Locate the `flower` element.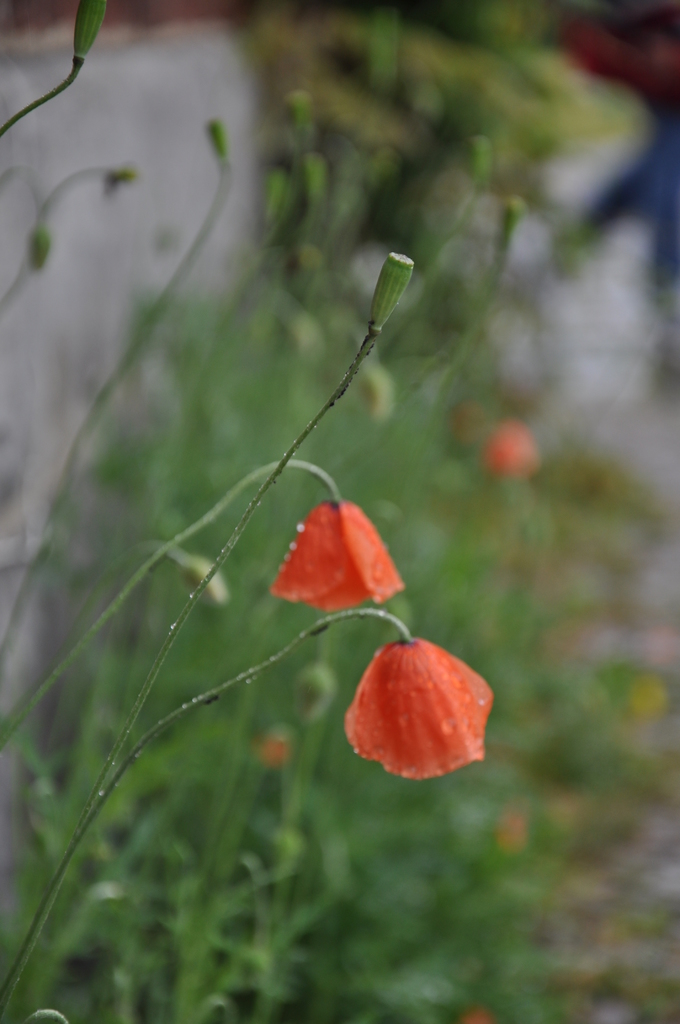
Element bbox: BBox(356, 646, 514, 796).
